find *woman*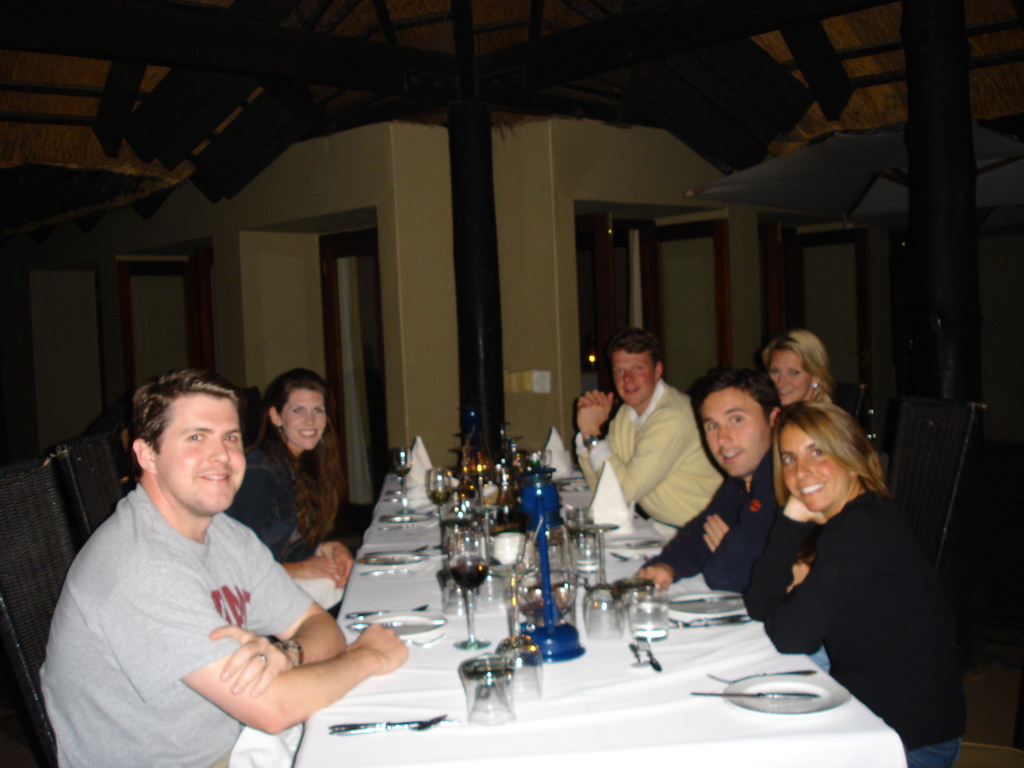
BBox(761, 328, 835, 408)
